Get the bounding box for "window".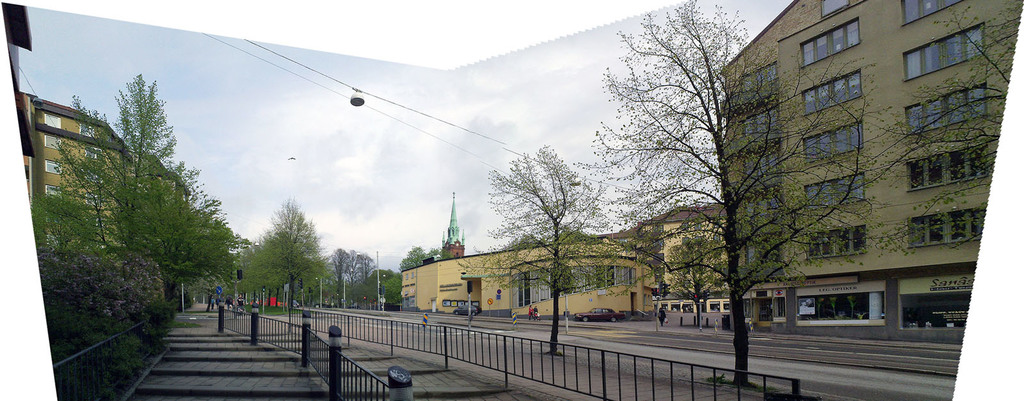
<region>80, 126, 93, 133</region>.
